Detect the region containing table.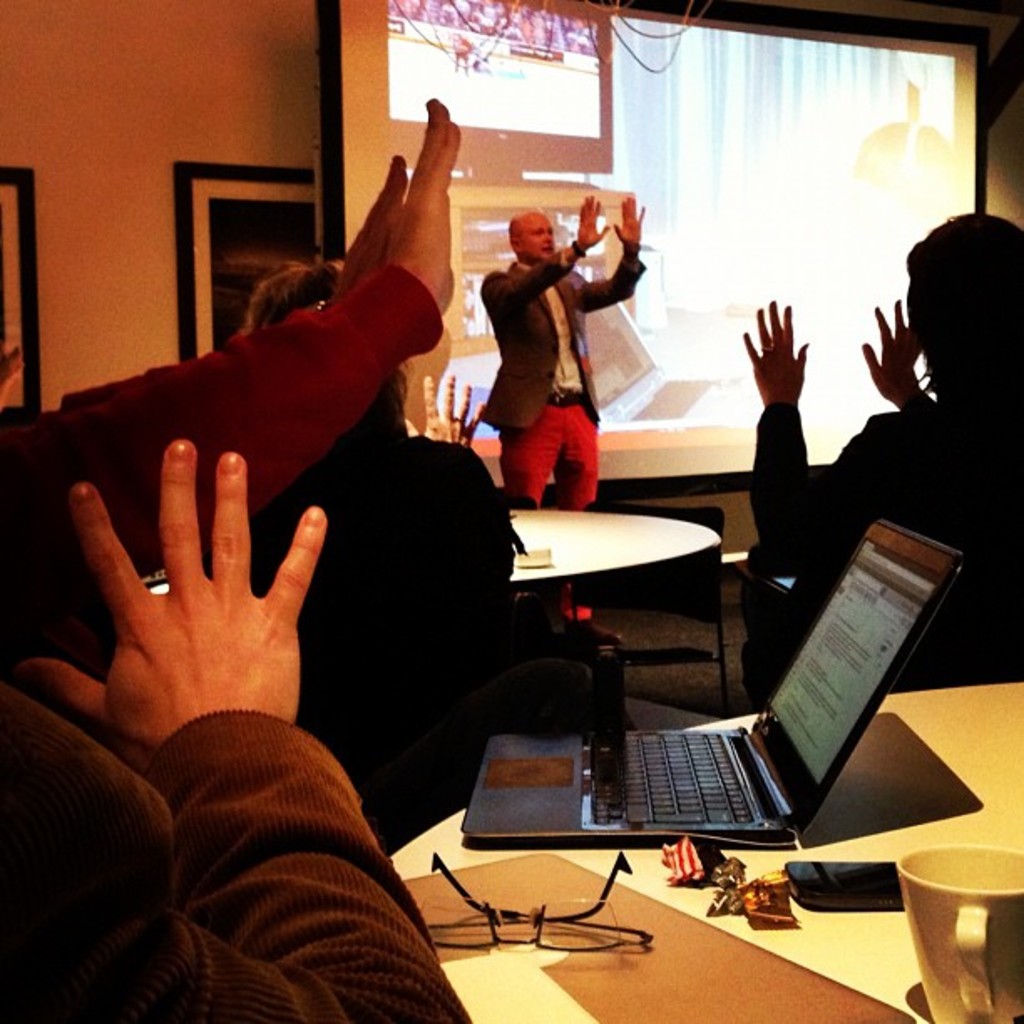
select_region(385, 681, 1022, 1022).
